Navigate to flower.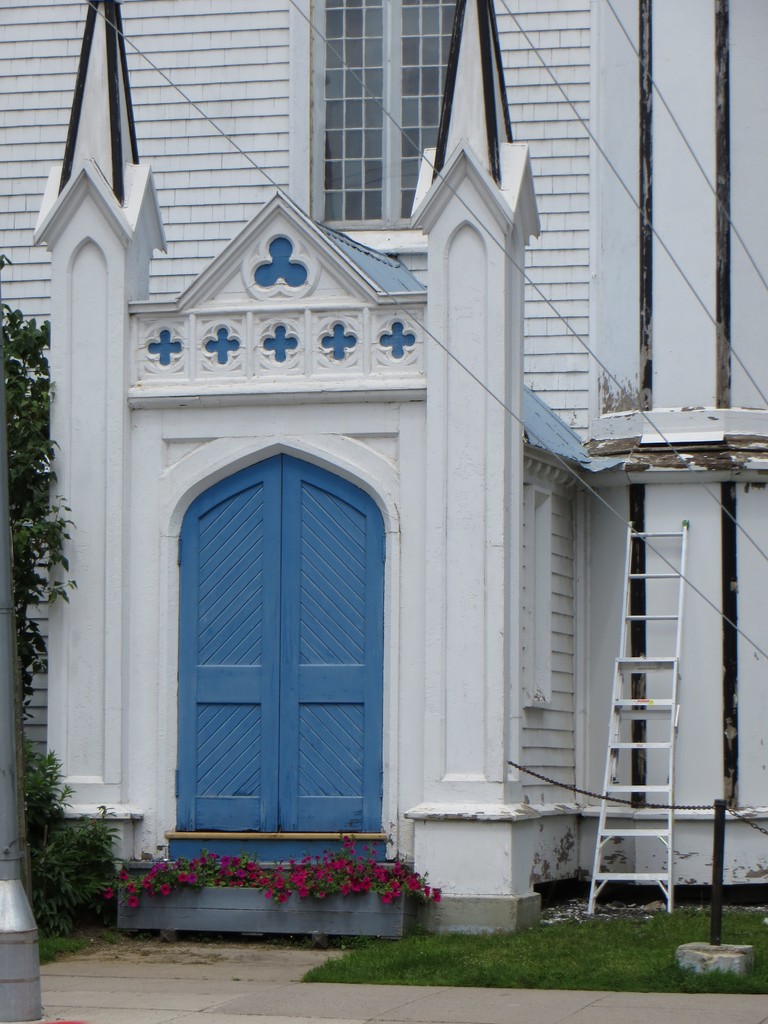
Navigation target: 124:879:136:890.
